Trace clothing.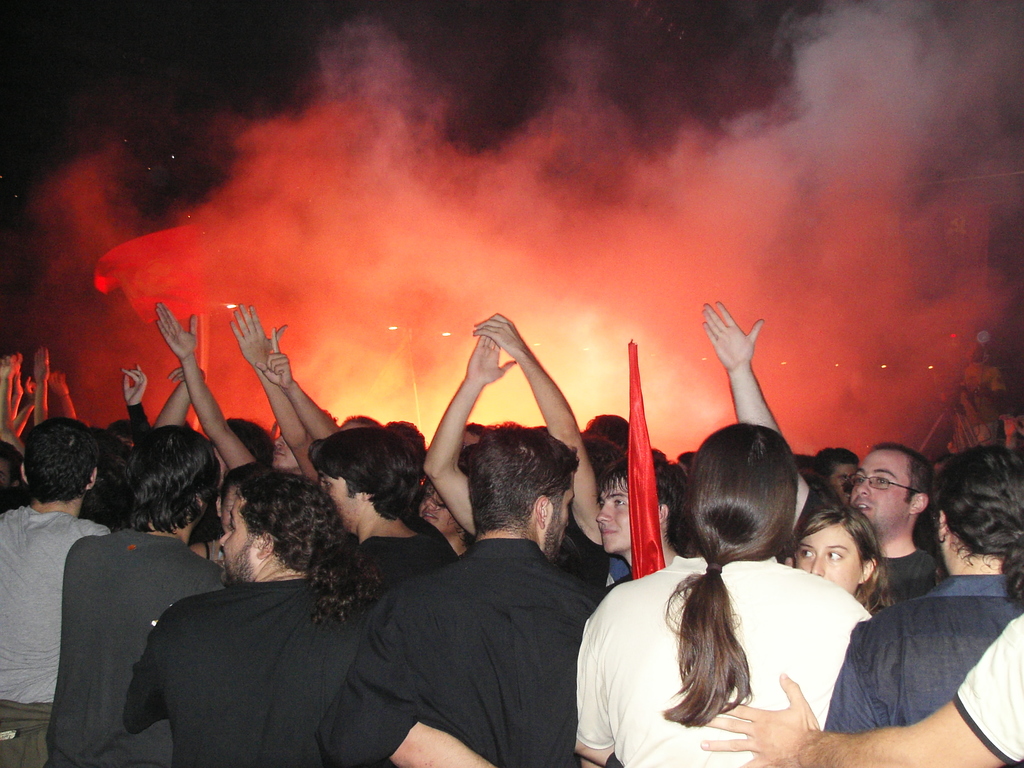
Traced to 127/579/373/767.
